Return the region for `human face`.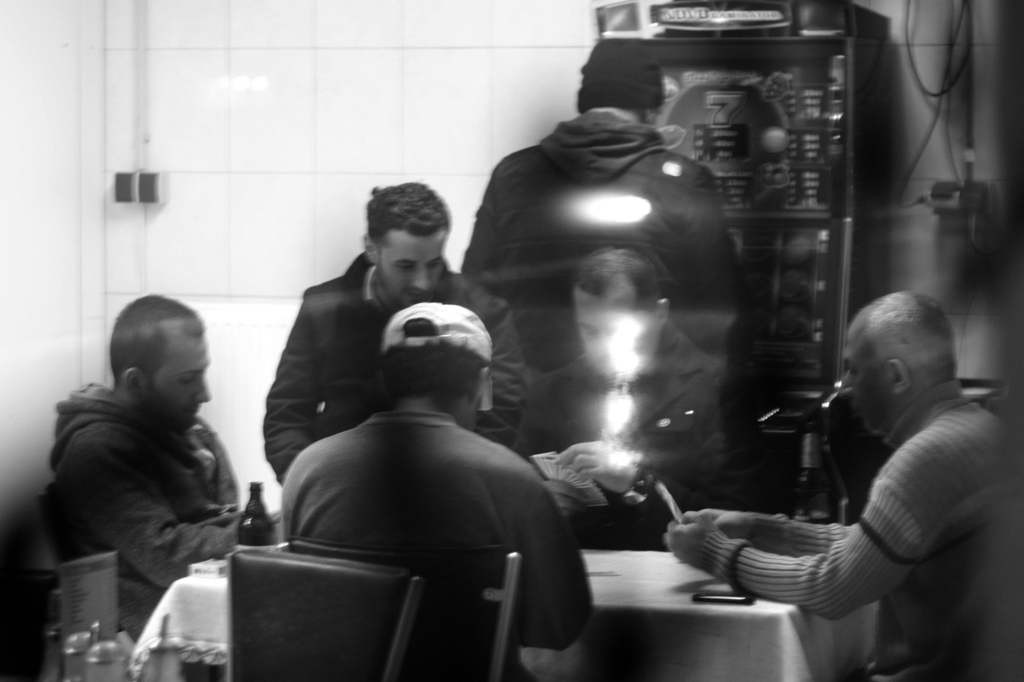
pyautogui.locateOnScreen(152, 333, 209, 429).
